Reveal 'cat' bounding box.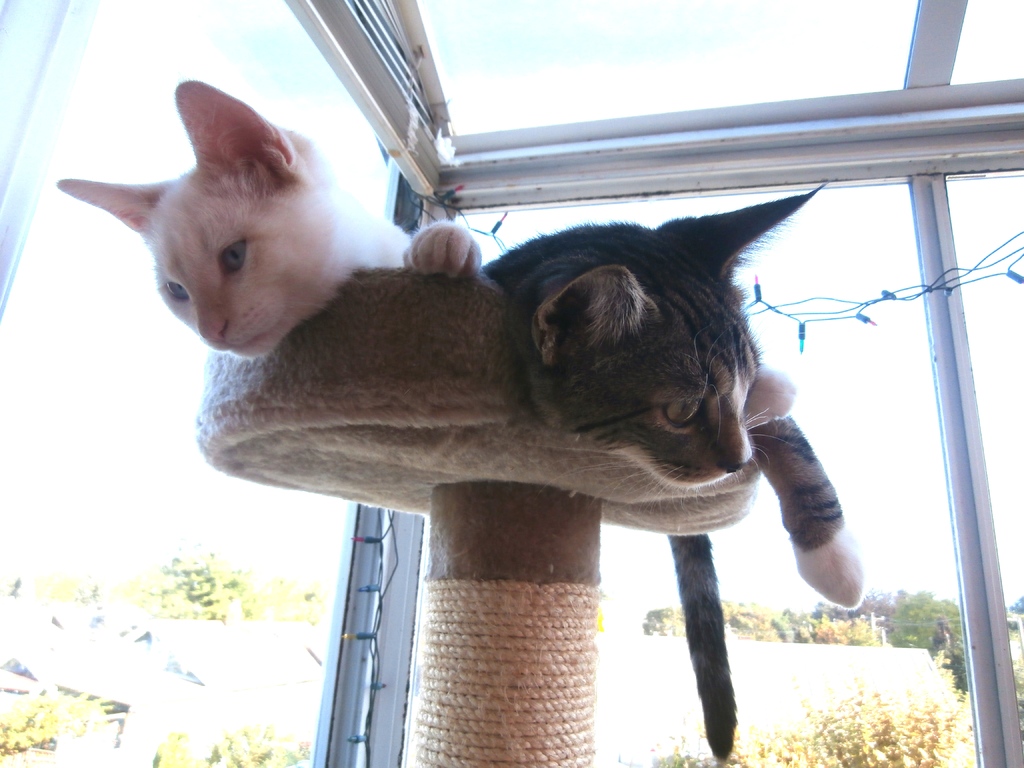
Revealed: box(54, 78, 481, 363).
